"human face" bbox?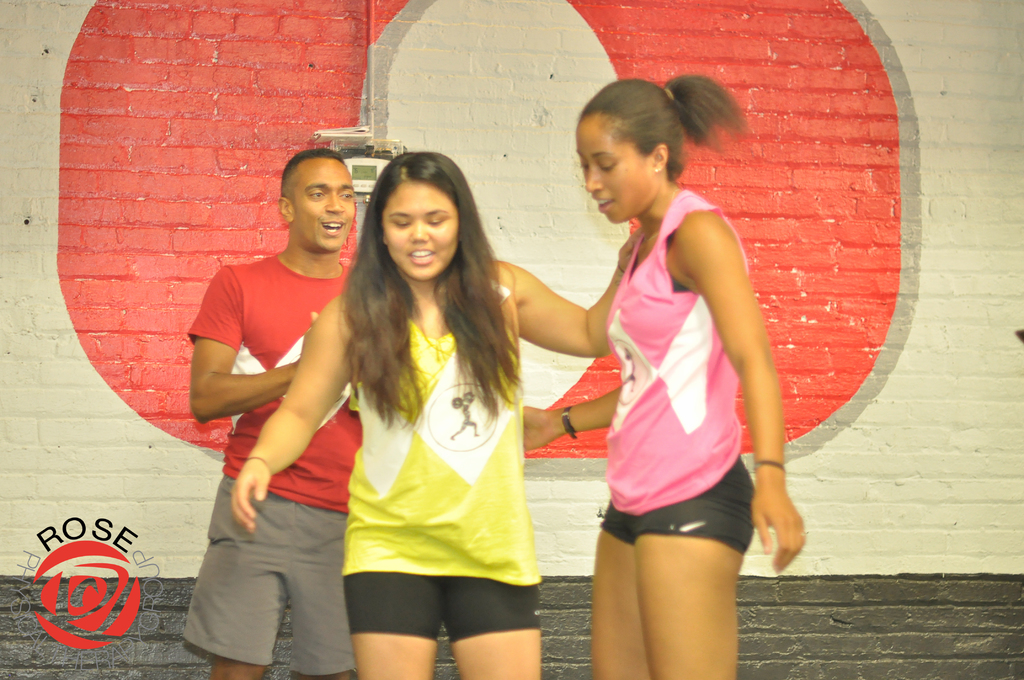
box(570, 116, 659, 221)
